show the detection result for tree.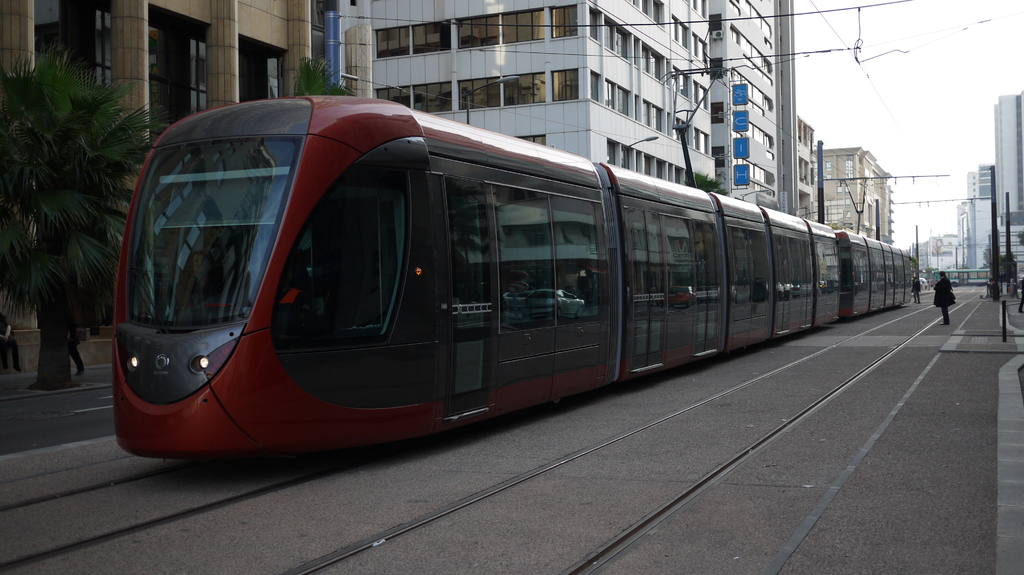
{"left": 6, "top": 22, "right": 126, "bottom": 376}.
